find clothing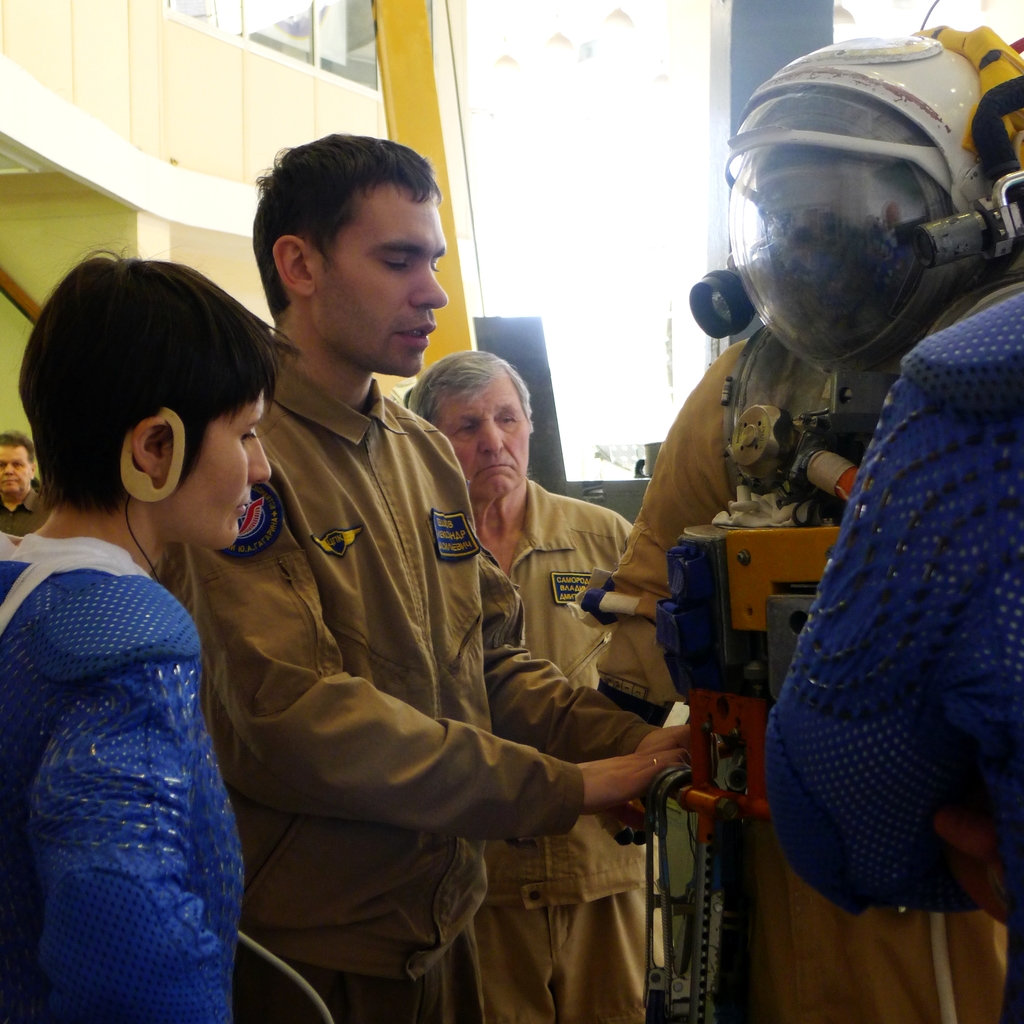
box=[462, 474, 660, 1023]
